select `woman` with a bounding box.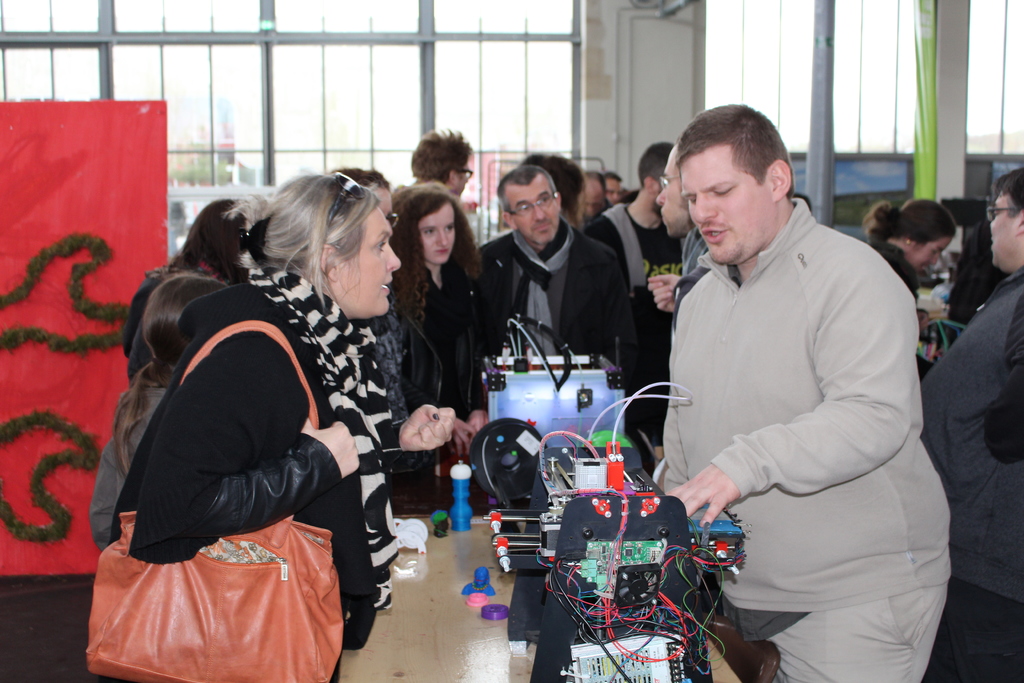
<box>120,199,273,353</box>.
